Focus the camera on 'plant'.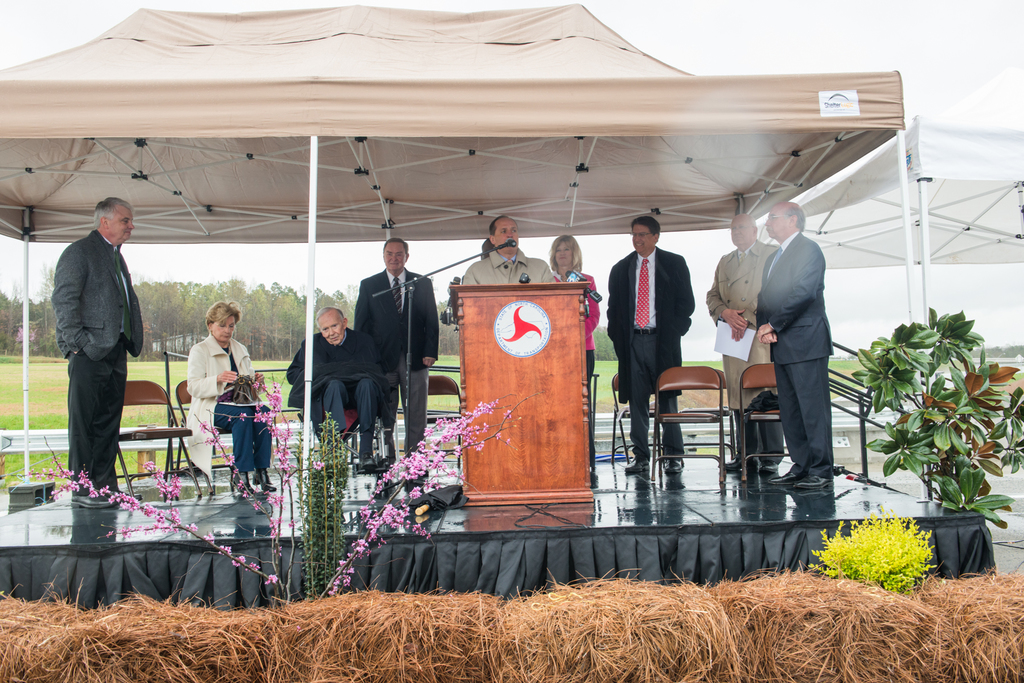
Focus region: BBox(0, 366, 561, 612).
